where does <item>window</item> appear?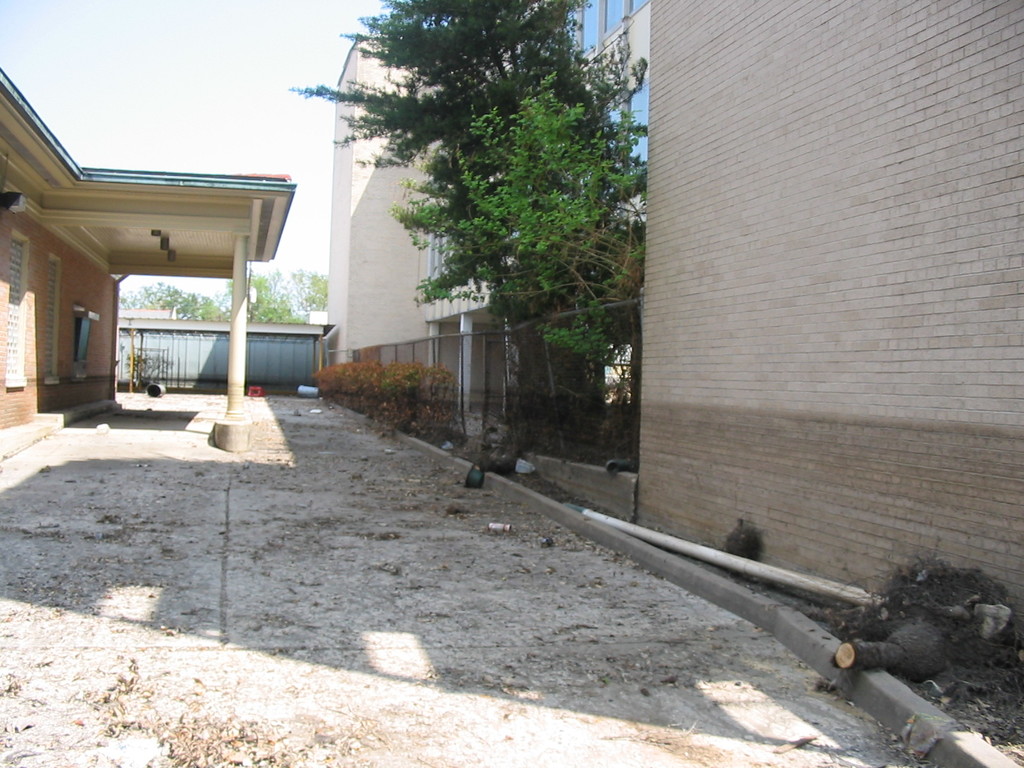
Appears at box=[428, 230, 459, 284].
